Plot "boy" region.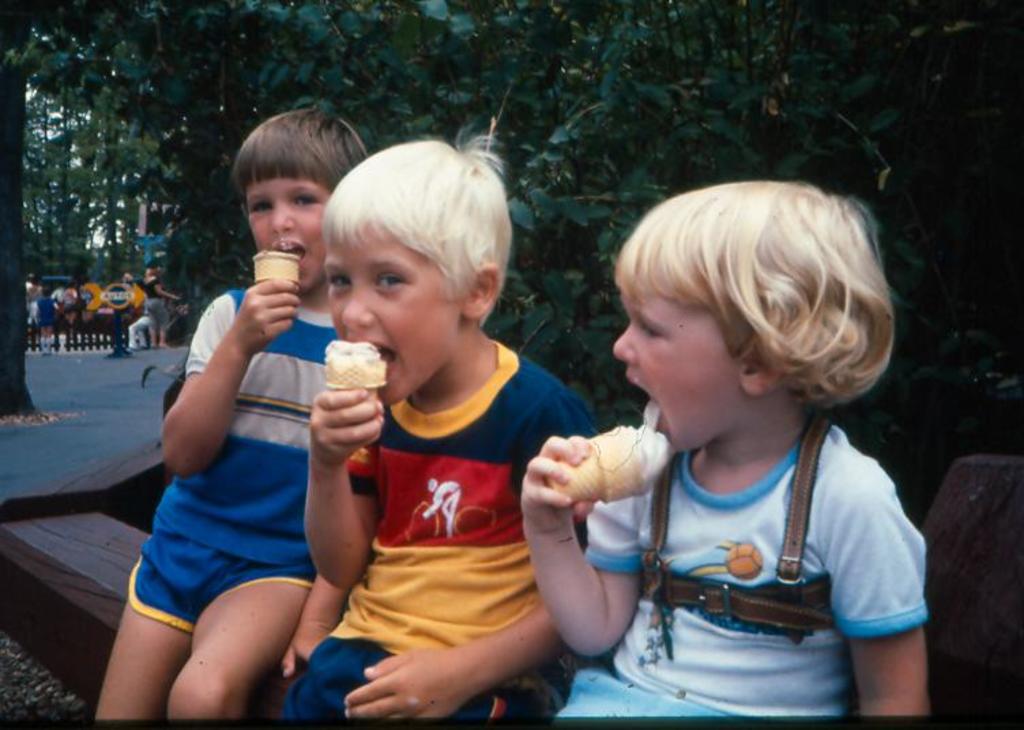
Plotted at left=270, top=142, right=611, bottom=710.
